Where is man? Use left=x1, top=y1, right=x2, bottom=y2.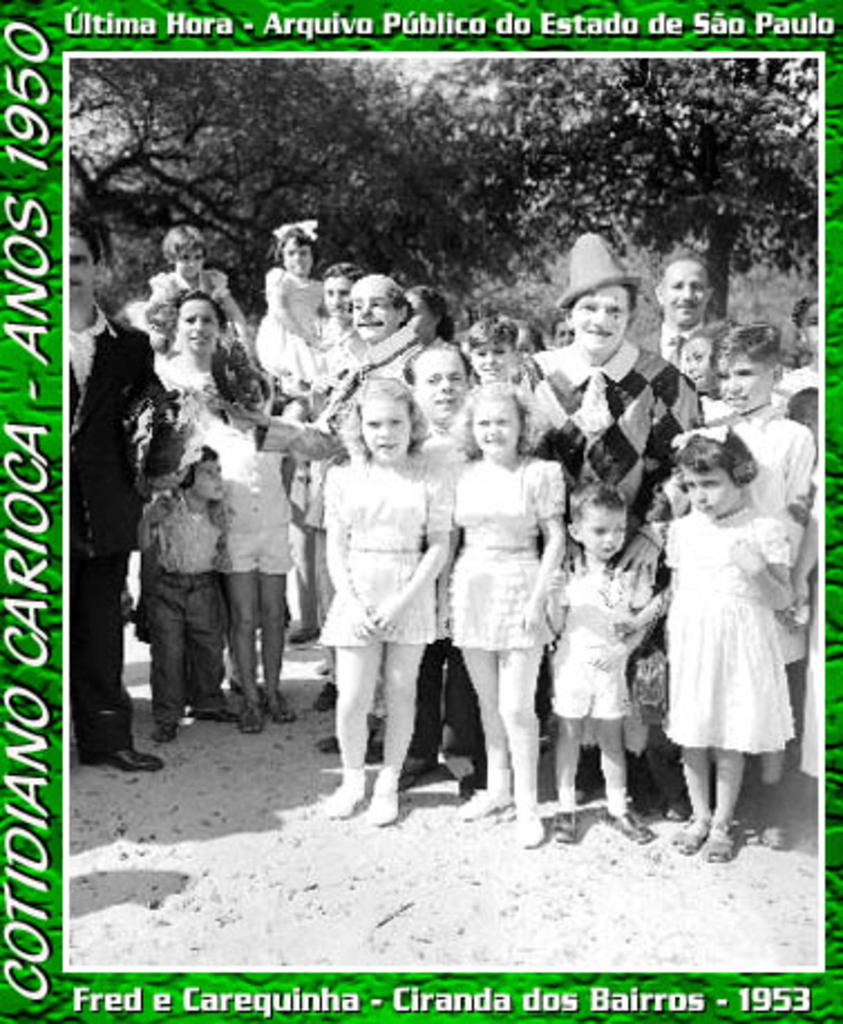
left=235, top=271, right=434, bottom=756.
